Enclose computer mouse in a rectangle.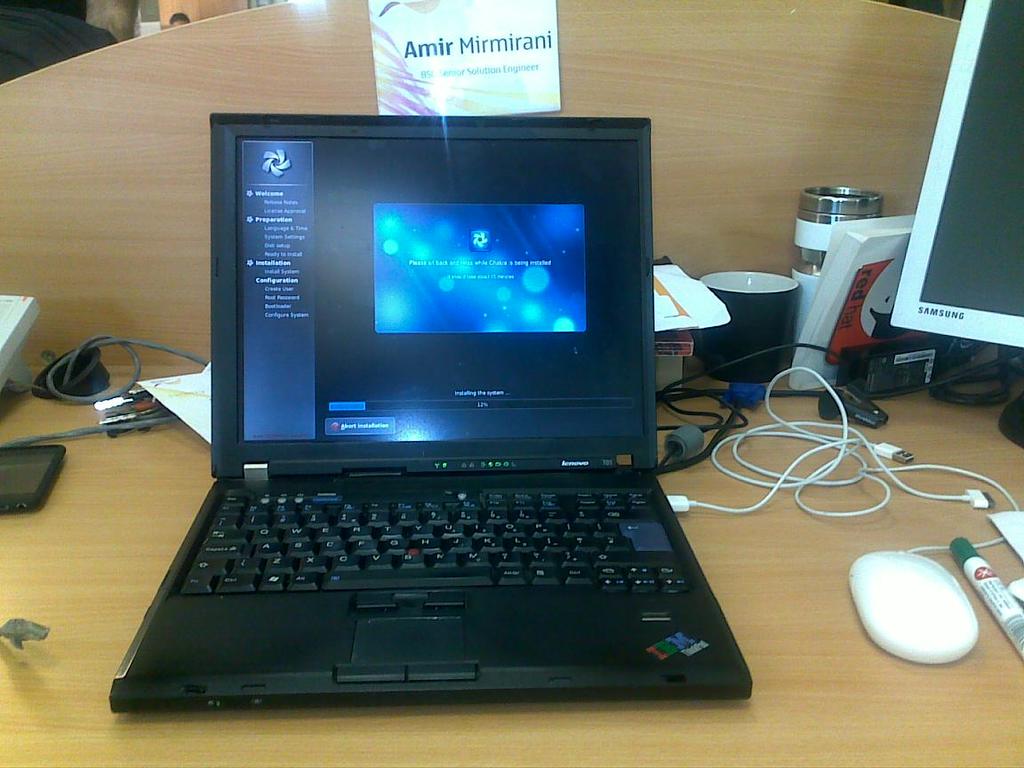
Rect(846, 546, 980, 663).
